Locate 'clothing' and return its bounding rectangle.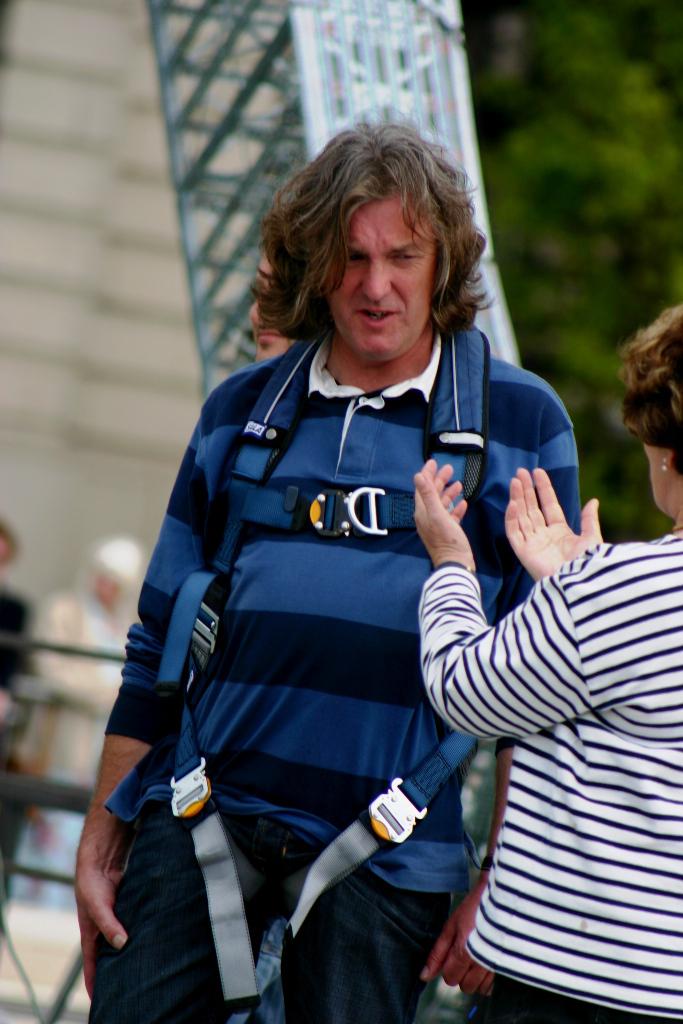
bbox=(104, 317, 583, 1023).
